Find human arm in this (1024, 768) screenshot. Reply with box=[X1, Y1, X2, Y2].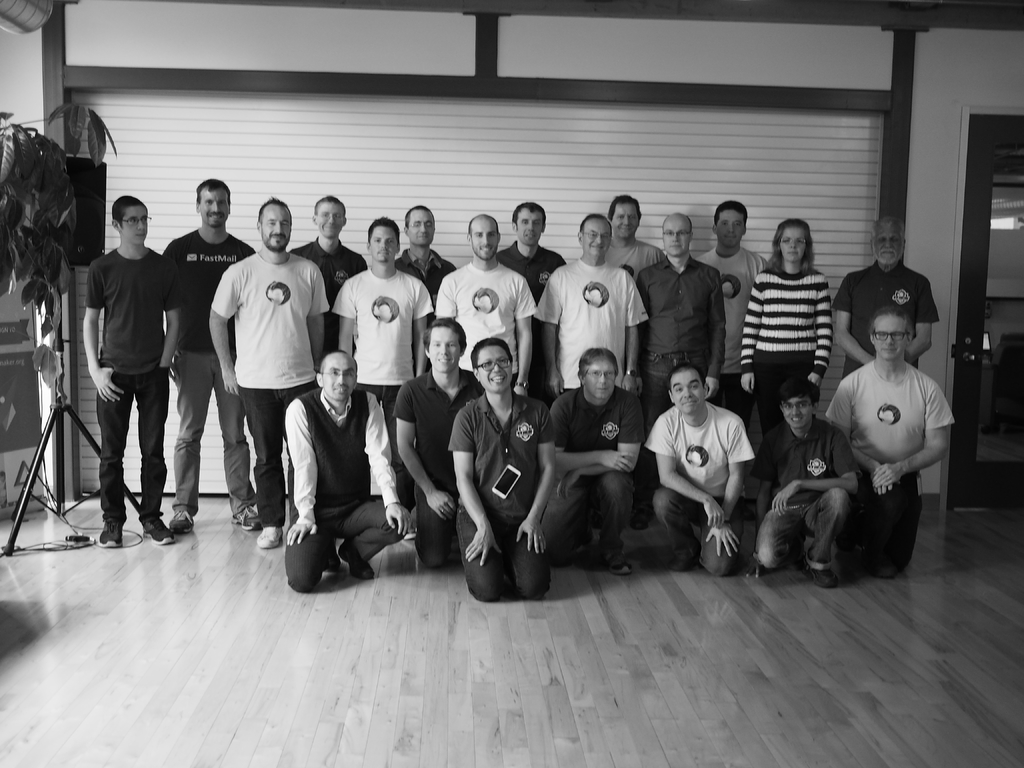
box=[484, 244, 507, 261].
